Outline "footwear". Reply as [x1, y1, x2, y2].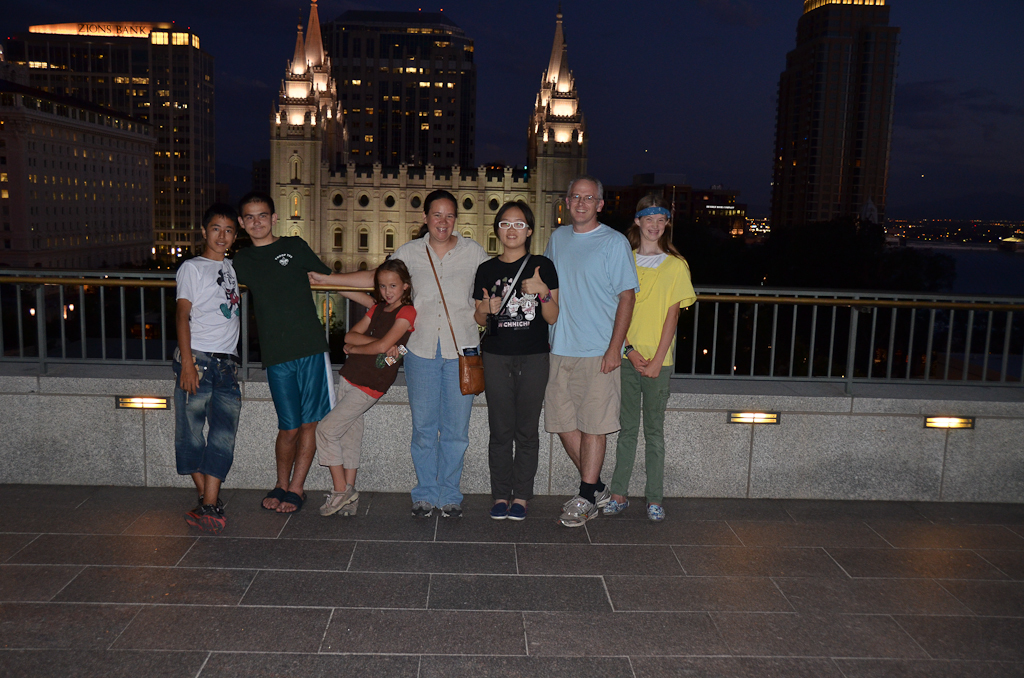
[589, 482, 613, 505].
